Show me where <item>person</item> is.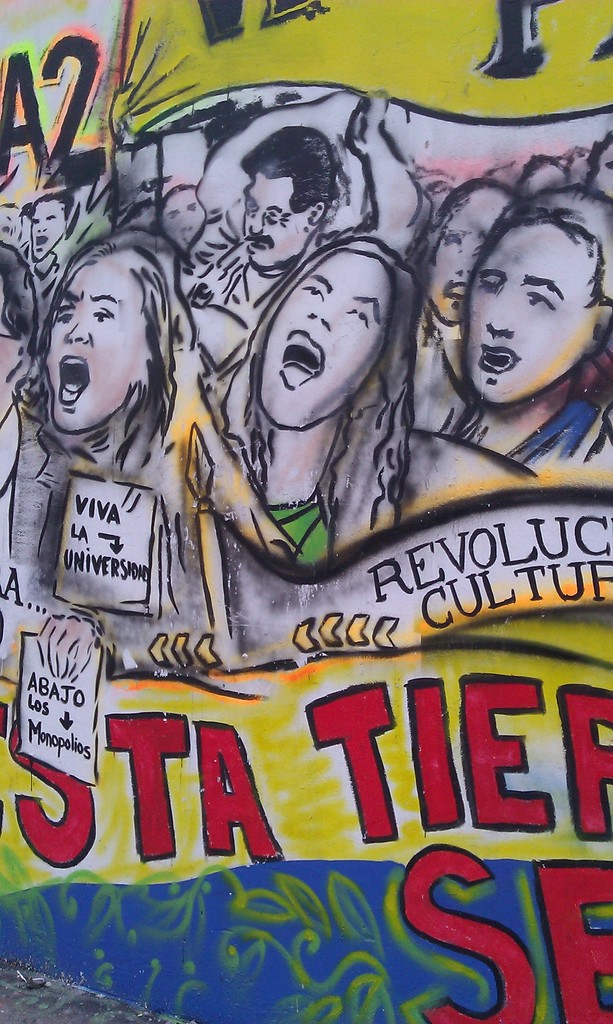
<item>person</item> is at [588,130,612,198].
